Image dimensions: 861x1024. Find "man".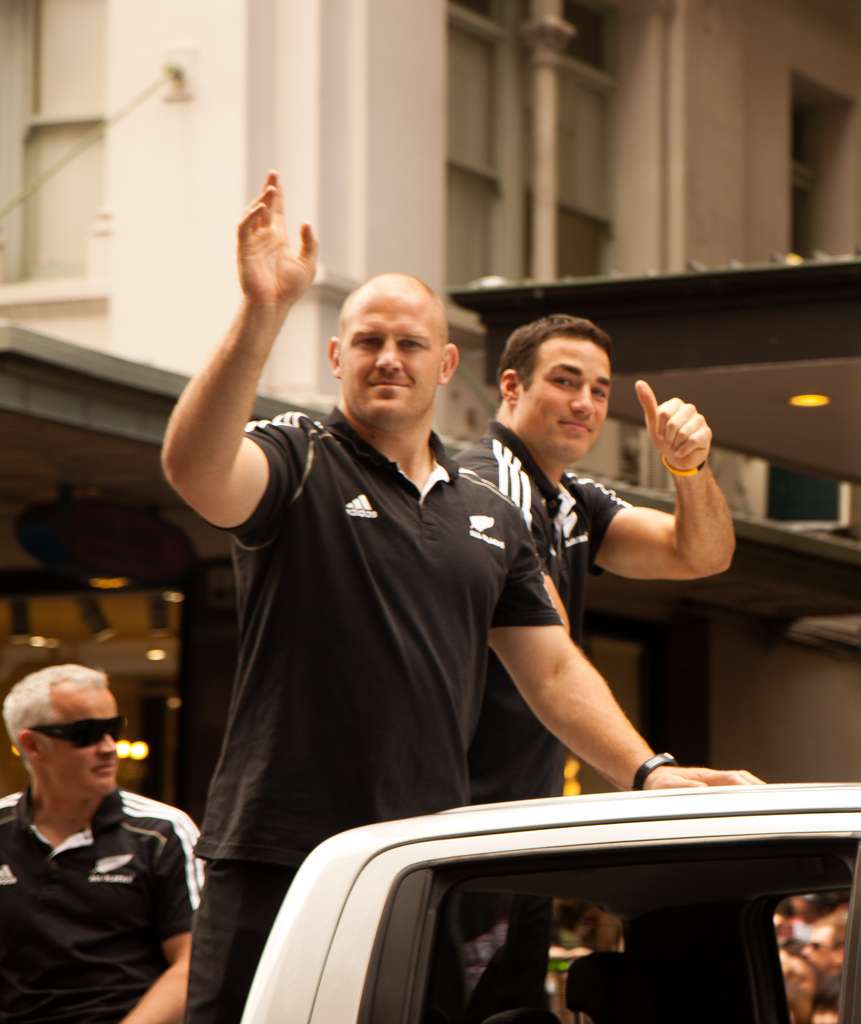
pyautogui.locateOnScreen(0, 676, 216, 1007).
